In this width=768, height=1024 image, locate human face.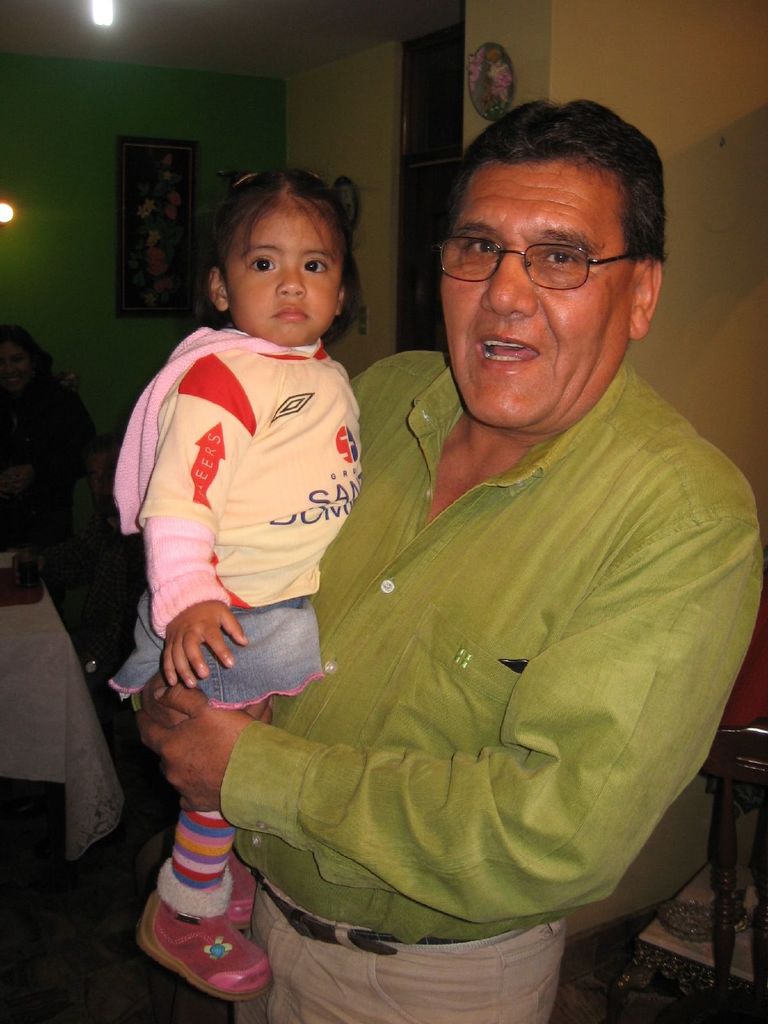
Bounding box: select_region(434, 150, 634, 428).
